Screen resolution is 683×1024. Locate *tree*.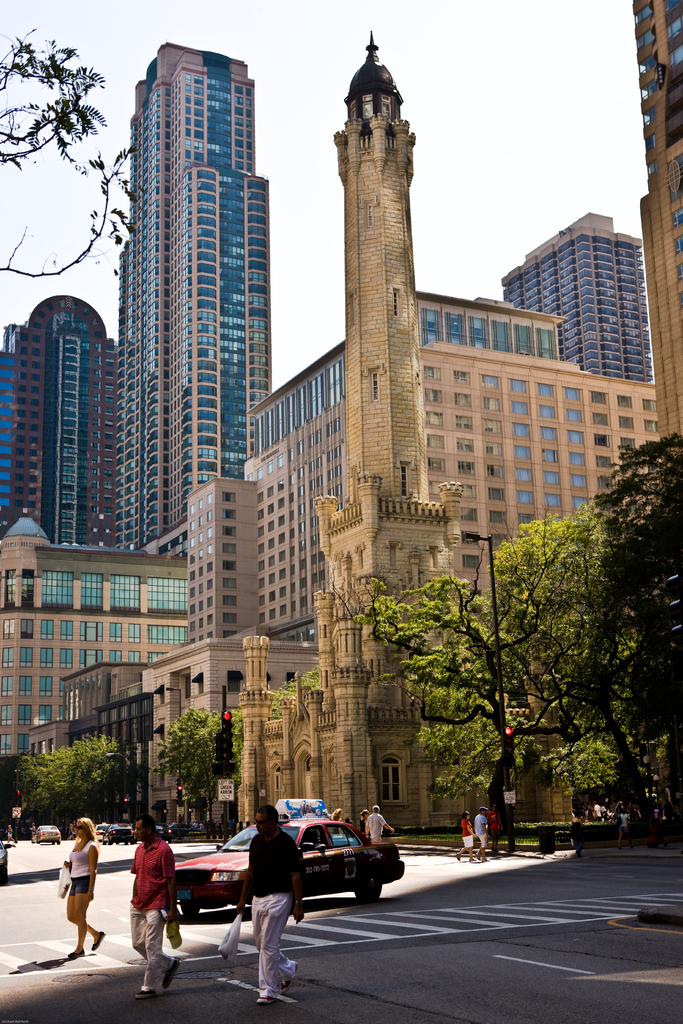
155 708 220 836.
